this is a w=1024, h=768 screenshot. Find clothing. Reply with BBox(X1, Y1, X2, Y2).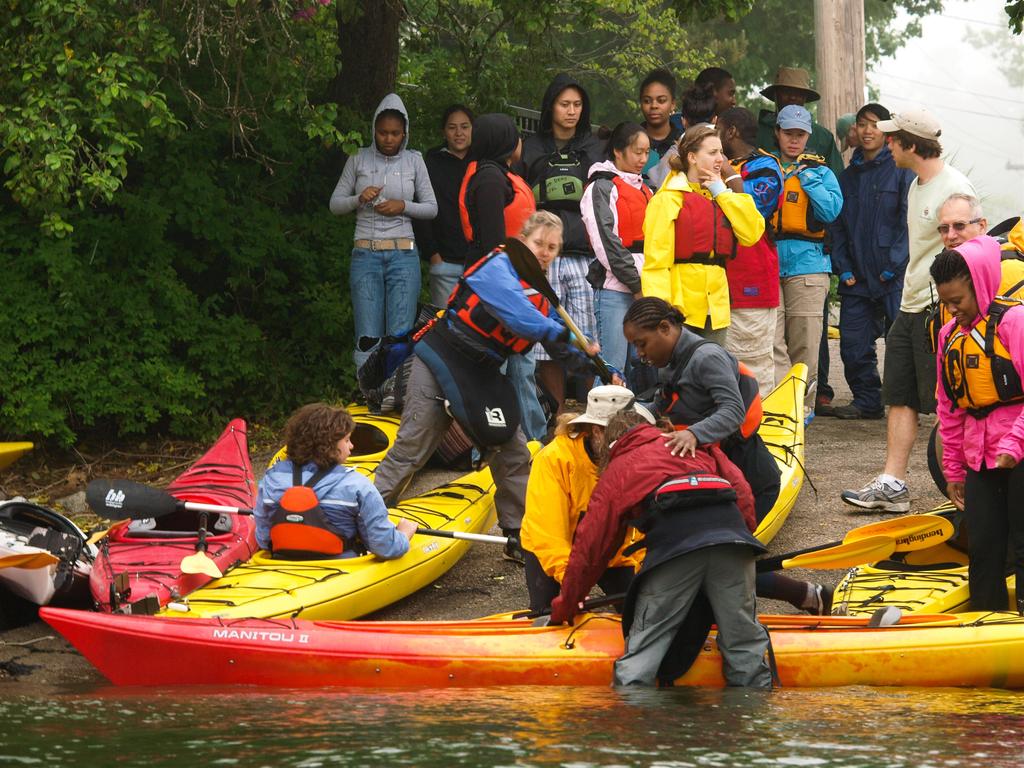
BBox(636, 164, 763, 344).
